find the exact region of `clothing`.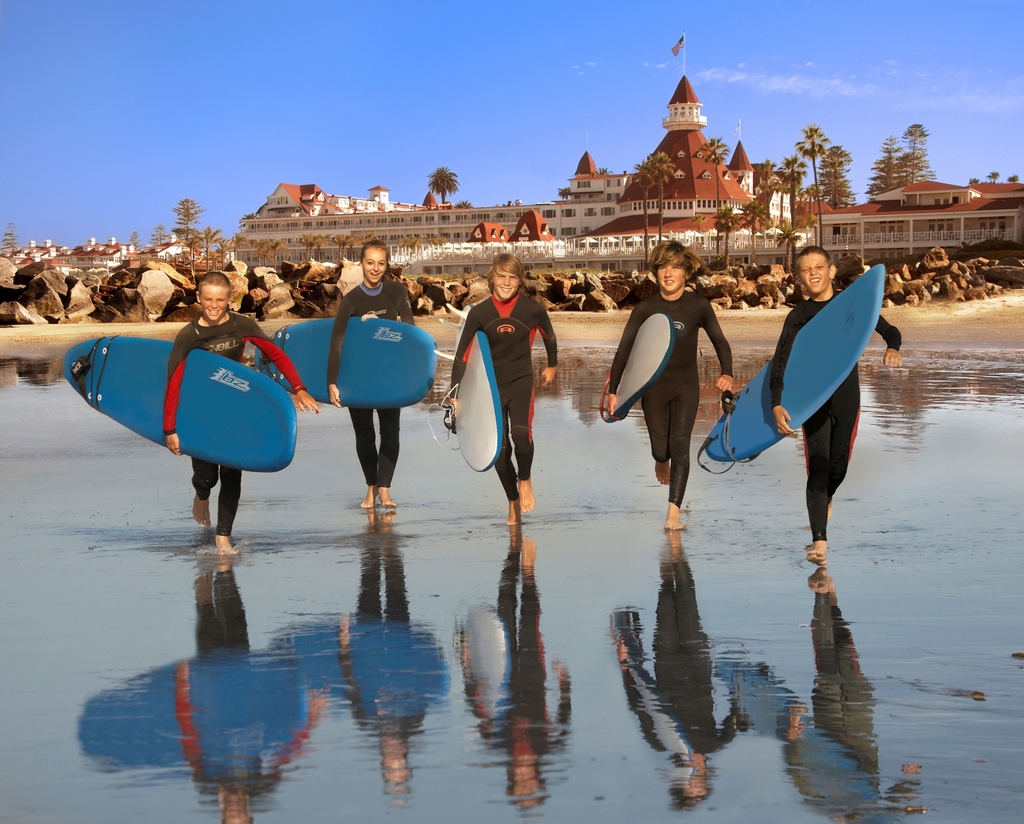
Exact region: 611, 290, 737, 496.
